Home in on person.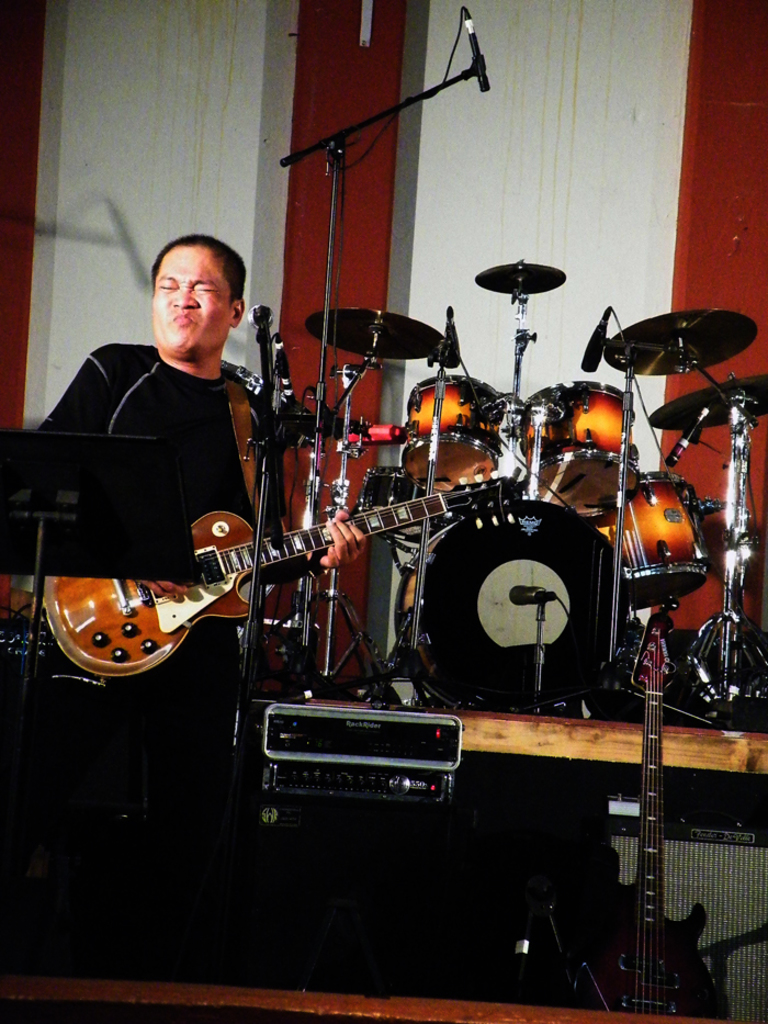
Homed in at x1=52, y1=240, x2=301, y2=710.
